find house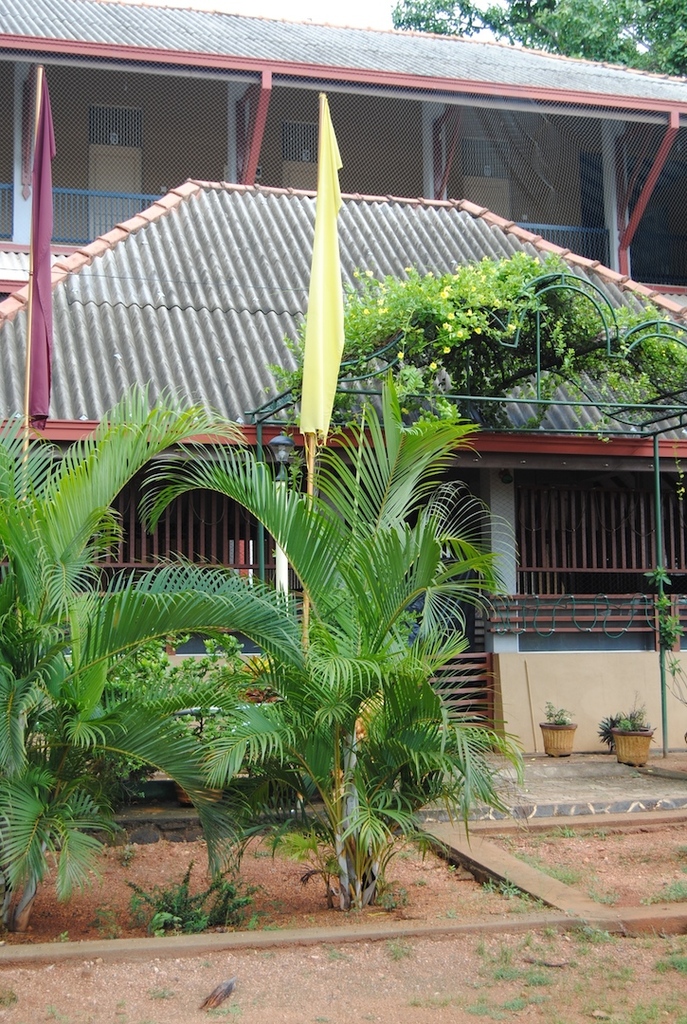
bbox(0, 0, 686, 853)
